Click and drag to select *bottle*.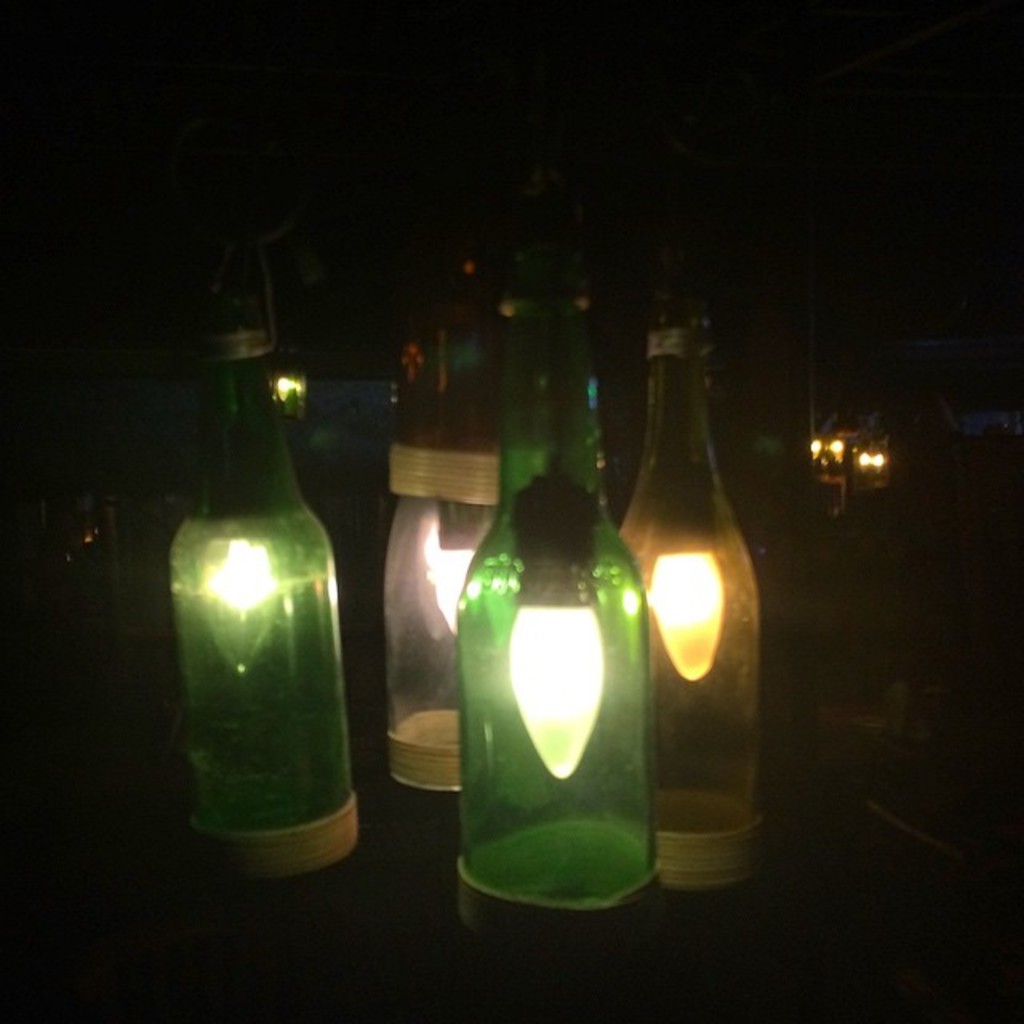
Selection: bbox(611, 302, 774, 880).
